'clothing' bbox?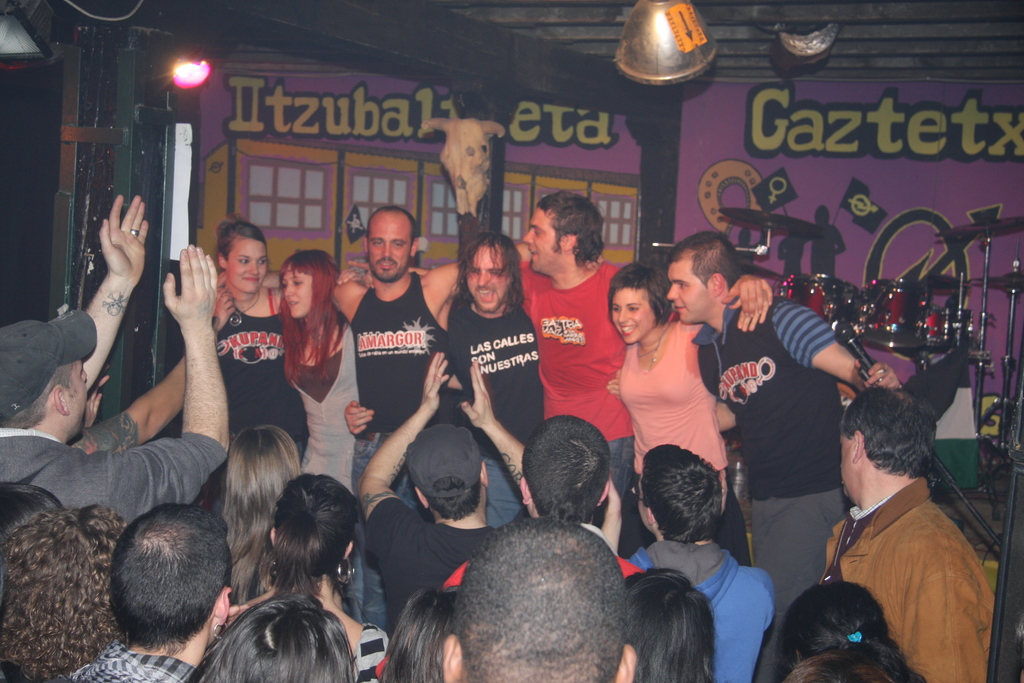
Rect(625, 532, 771, 682)
